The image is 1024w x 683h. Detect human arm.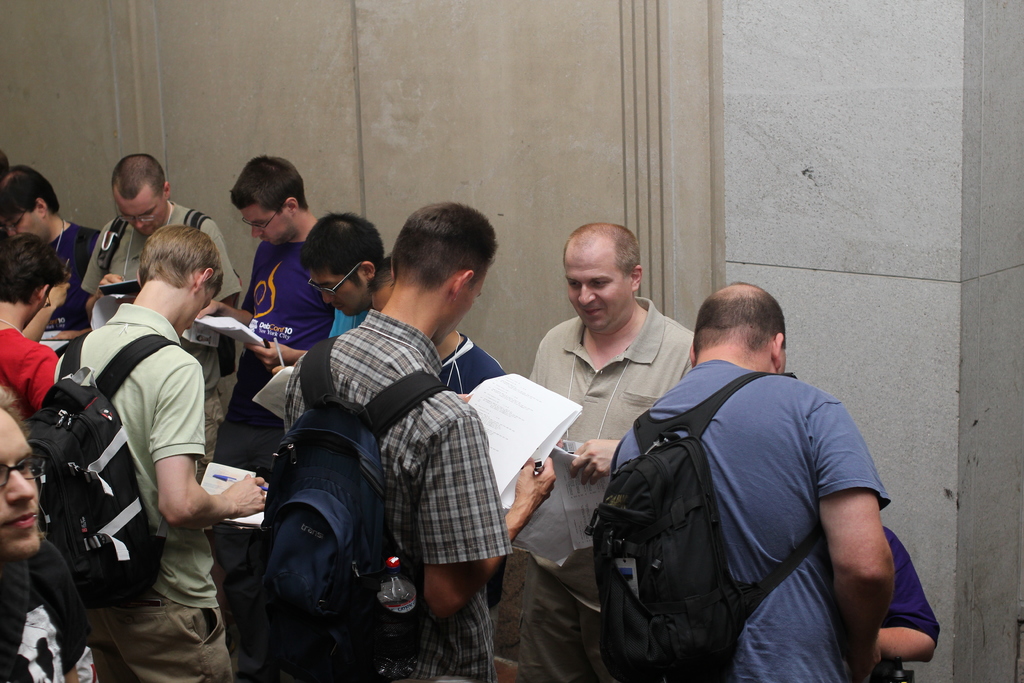
Detection: (150, 347, 286, 536).
